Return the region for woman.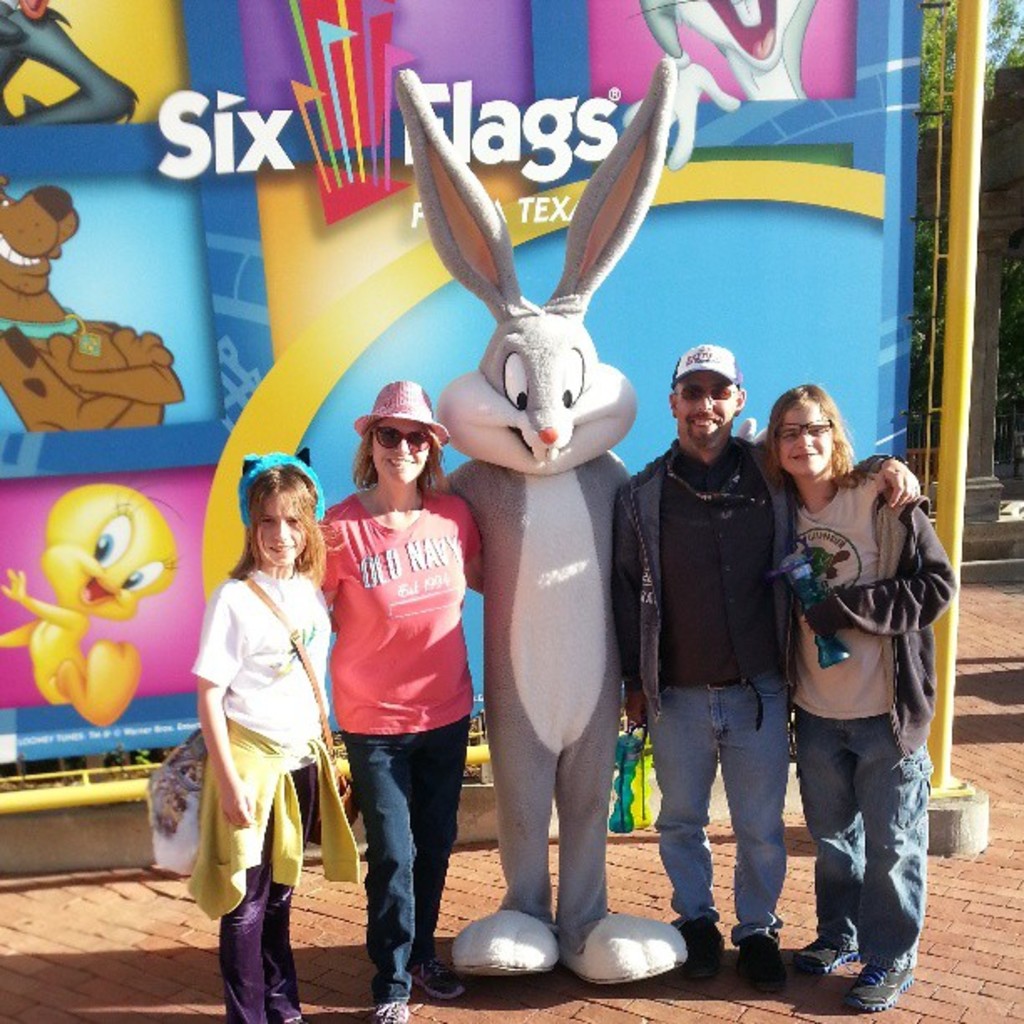
761,385,960,1009.
